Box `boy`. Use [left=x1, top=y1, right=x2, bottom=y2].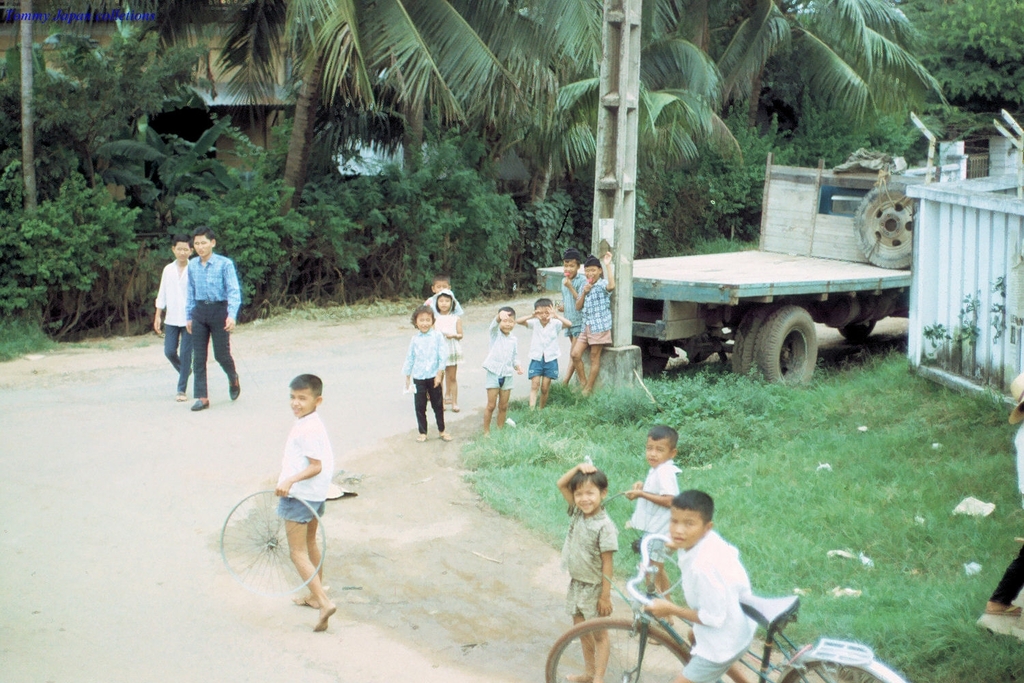
[left=648, top=490, right=756, bottom=682].
